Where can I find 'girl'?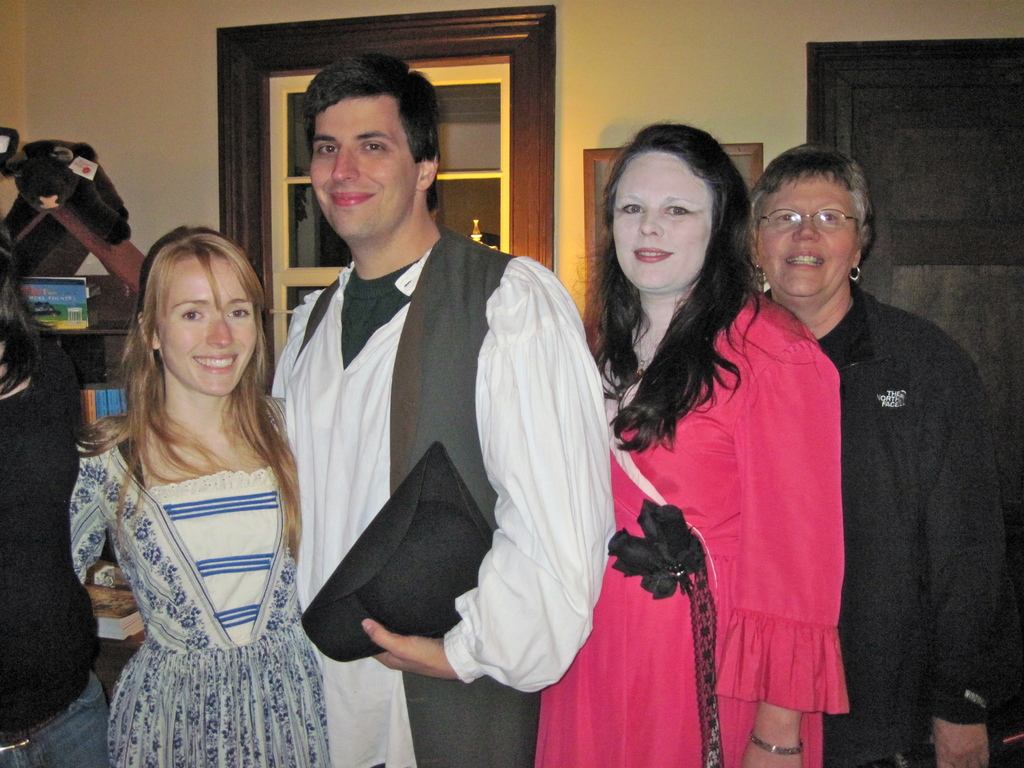
You can find it at {"left": 67, "top": 223, "right": 333, "bottom": 767}.
